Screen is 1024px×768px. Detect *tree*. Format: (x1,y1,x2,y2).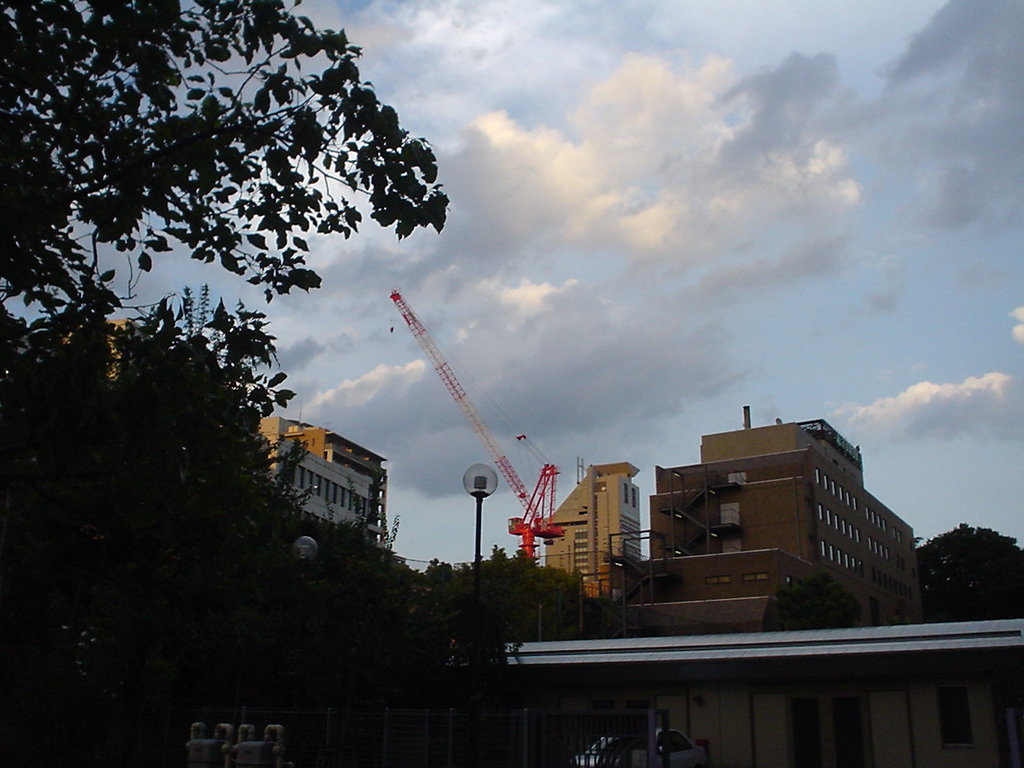
(758,570,867,627).
